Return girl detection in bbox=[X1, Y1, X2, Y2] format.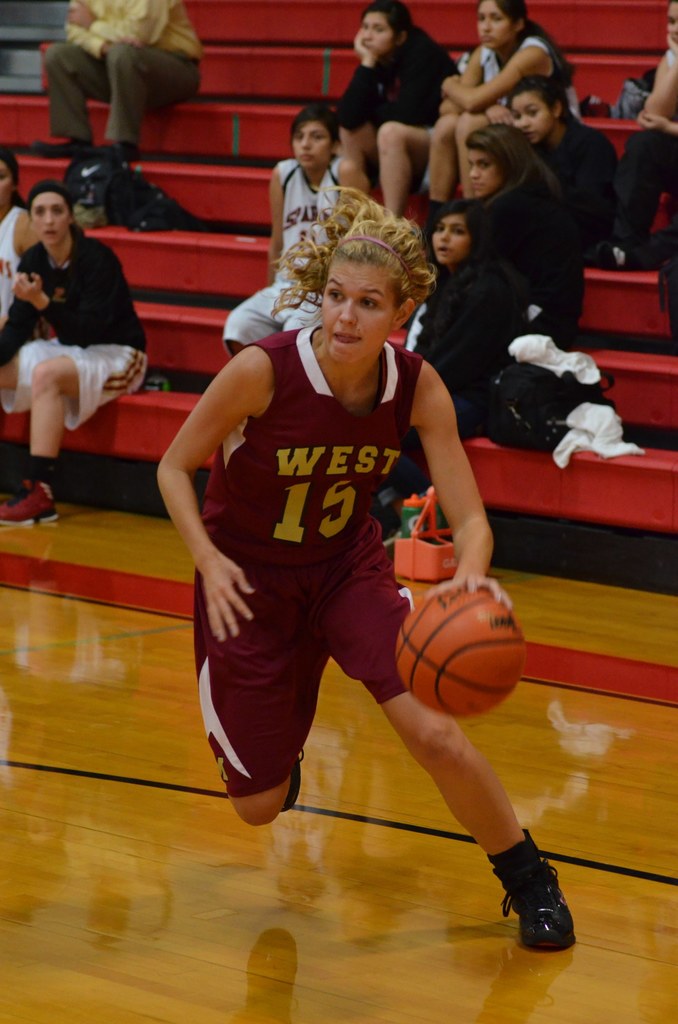
bbox=[508, 81, 631, 265].
